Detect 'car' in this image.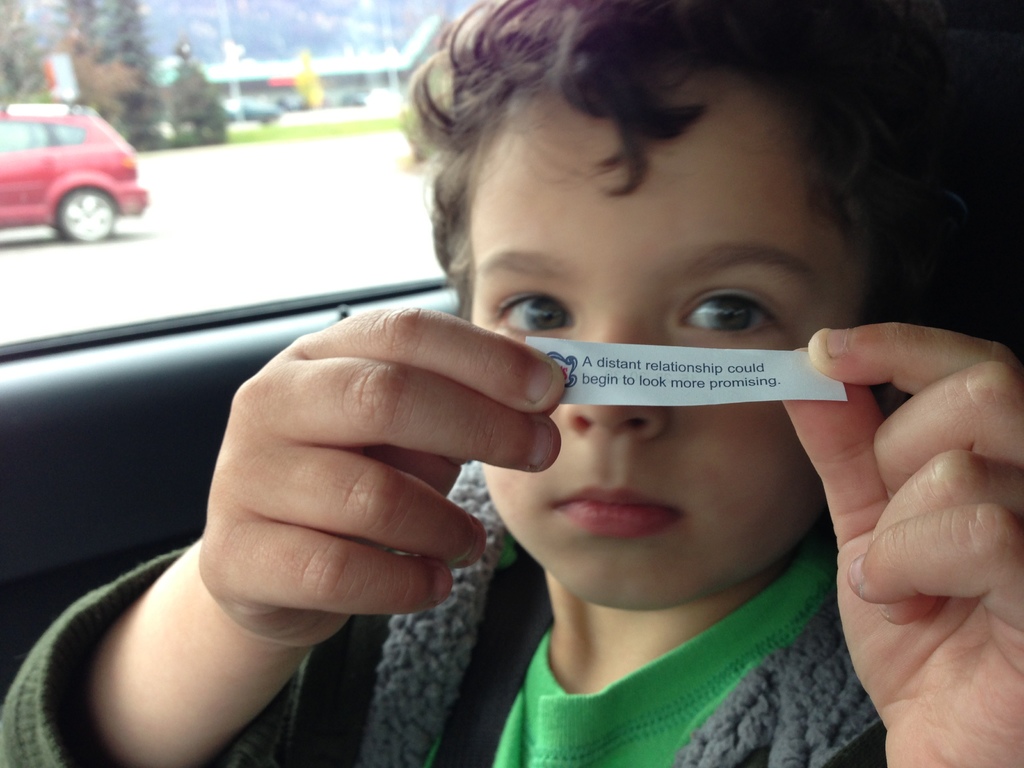
Detection: (0, 99, 142, 243).
